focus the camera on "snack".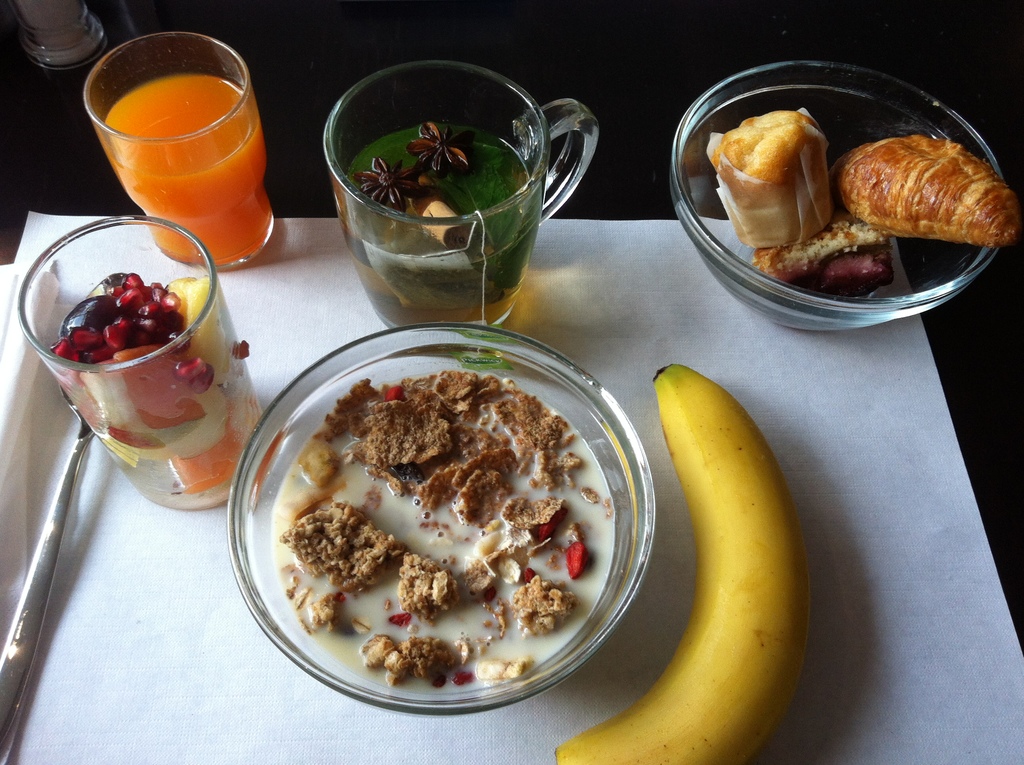
Focus region: [left=705, top=104, right=836, bottom=249].
